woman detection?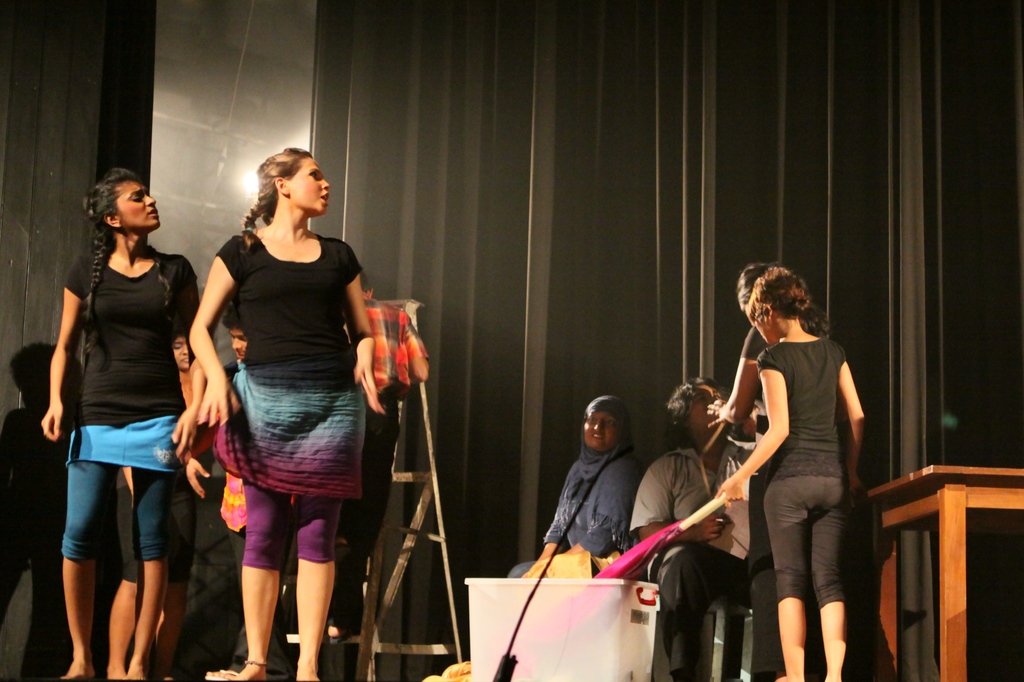
BBox(33, 150, 211, 667)
